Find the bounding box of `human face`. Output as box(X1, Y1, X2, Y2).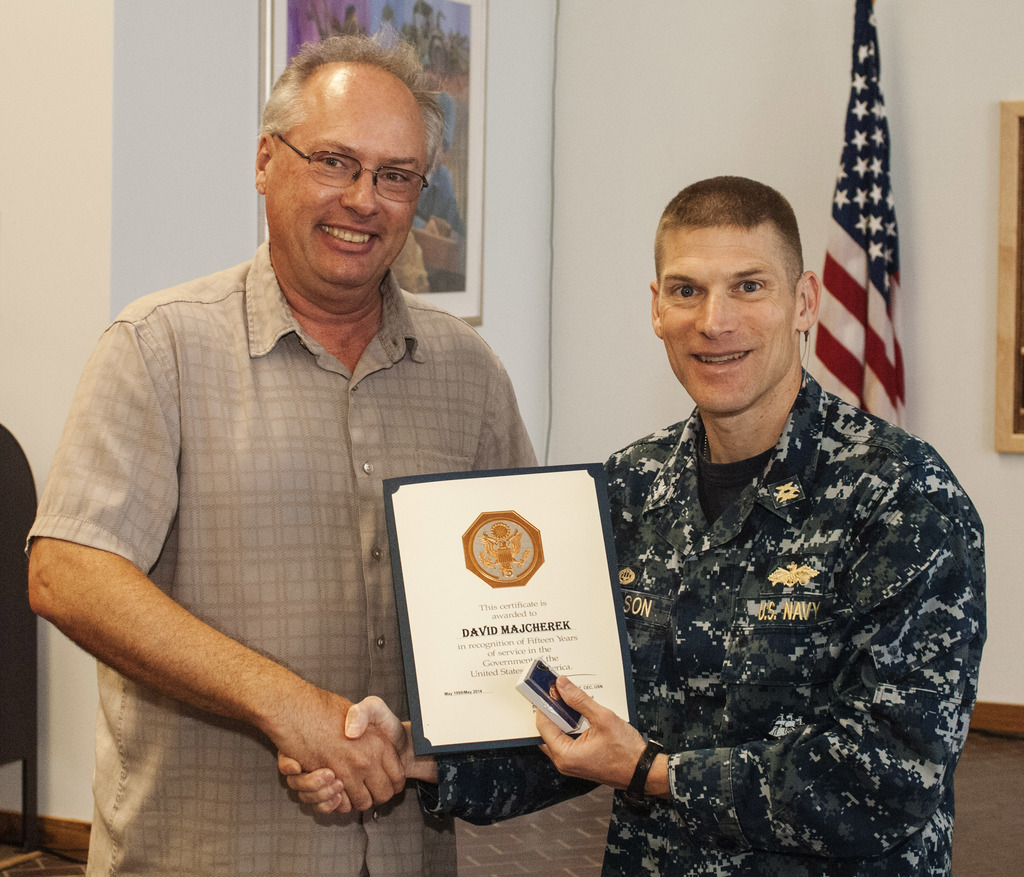
box(262, 93, 429, 287).
